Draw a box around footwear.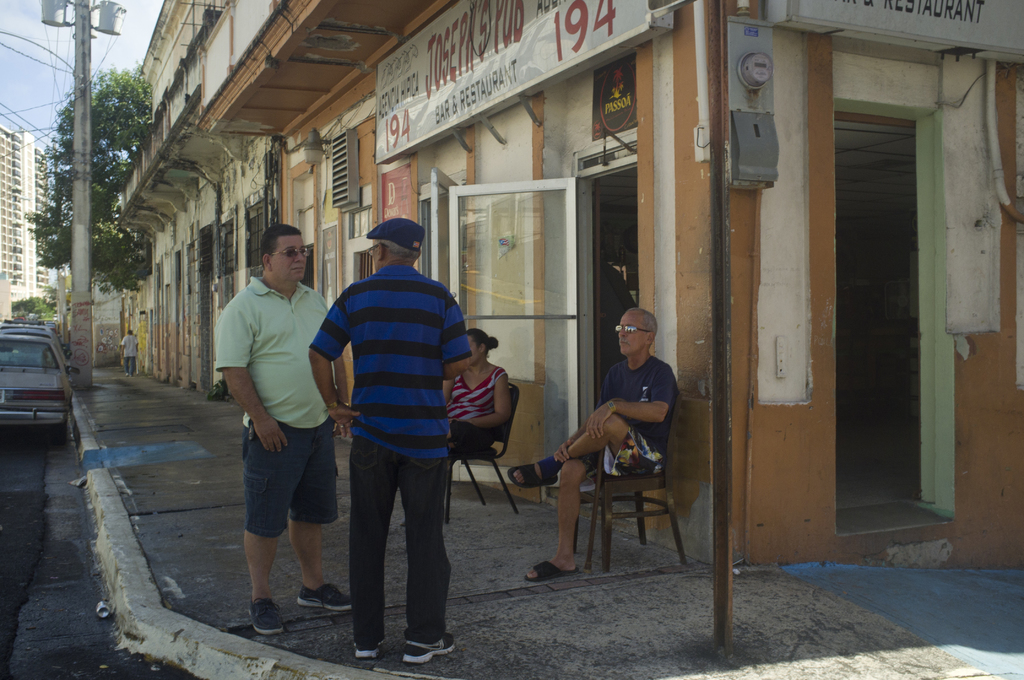
rect(296, 585, 356, 611).
